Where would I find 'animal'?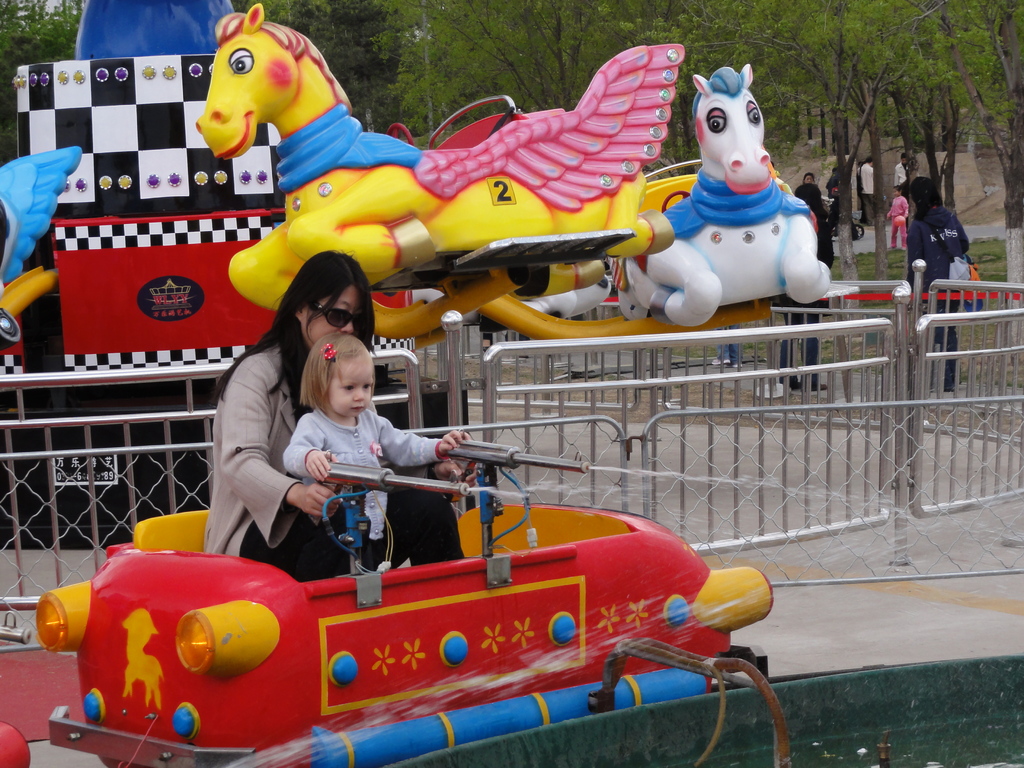
At [x1=195, y1=1, x2=687, y2=311].
